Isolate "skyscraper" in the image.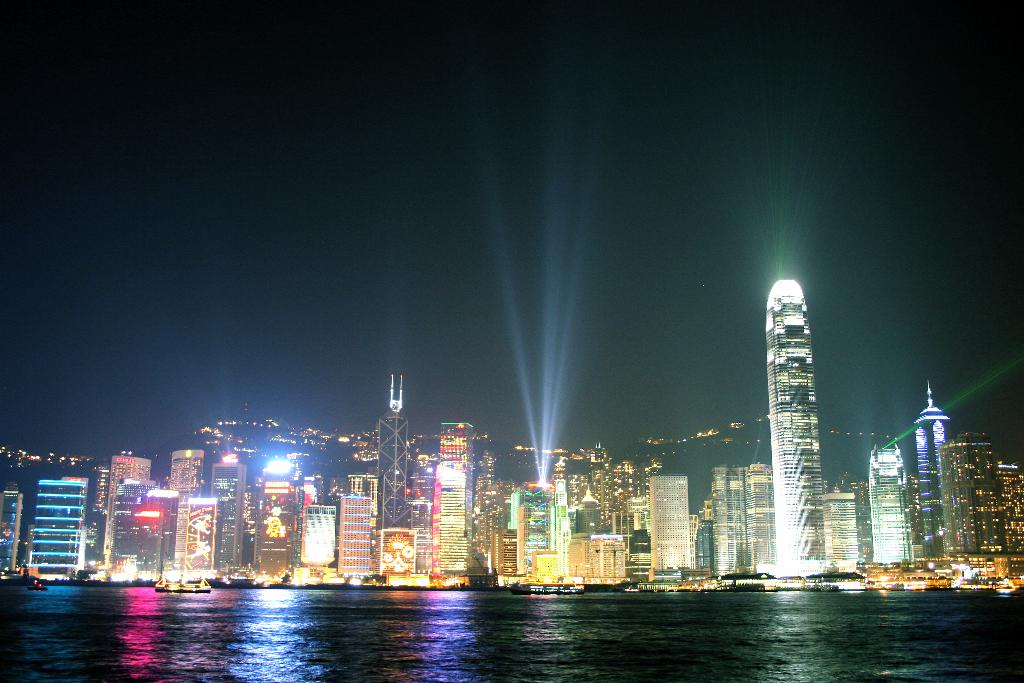
Isolated region: region(376, 373, 408, 529).
